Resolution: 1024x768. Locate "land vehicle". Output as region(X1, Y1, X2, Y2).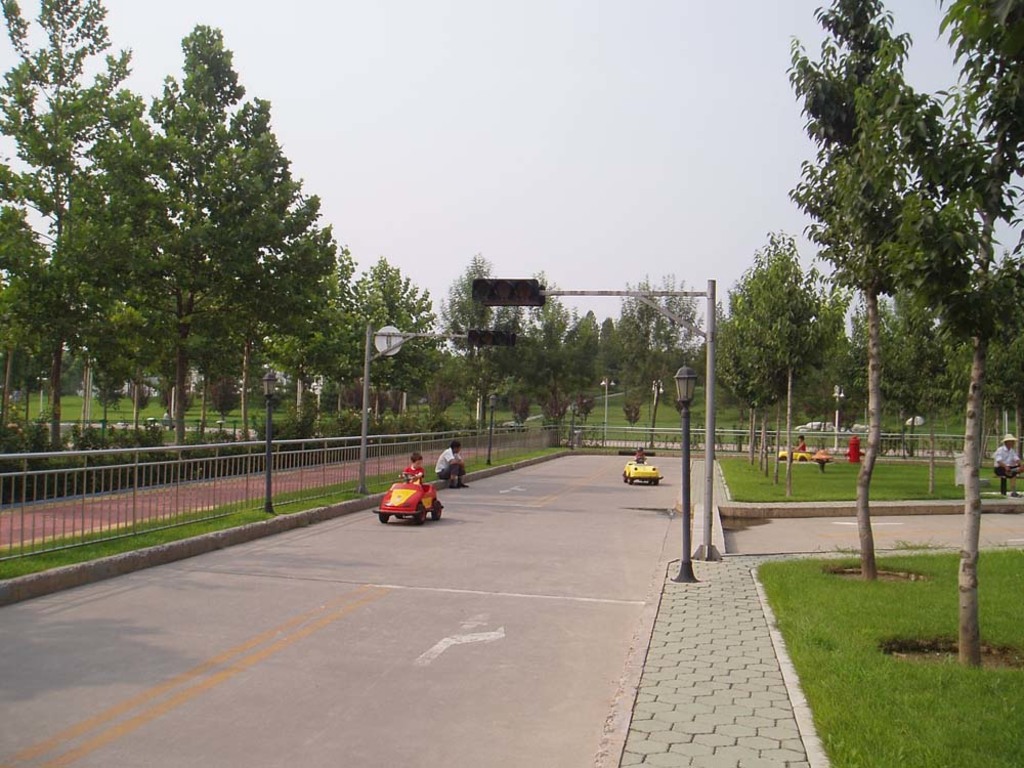
region(784, 447, 807, 458).
